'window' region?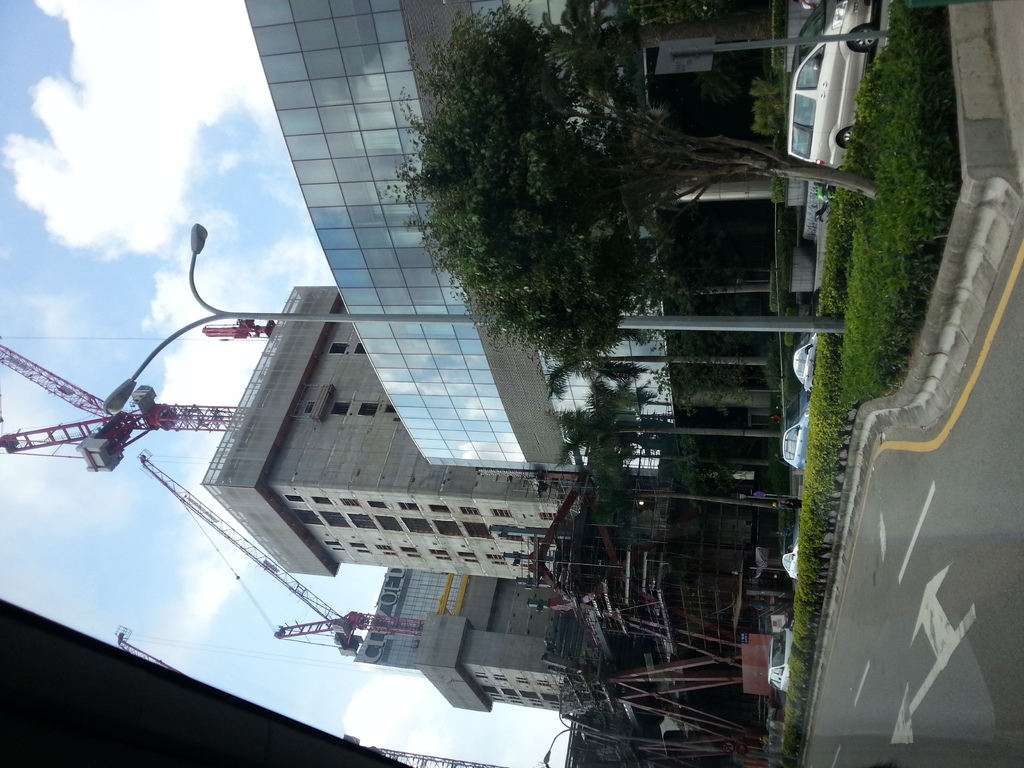
329, 399, 348, 417
